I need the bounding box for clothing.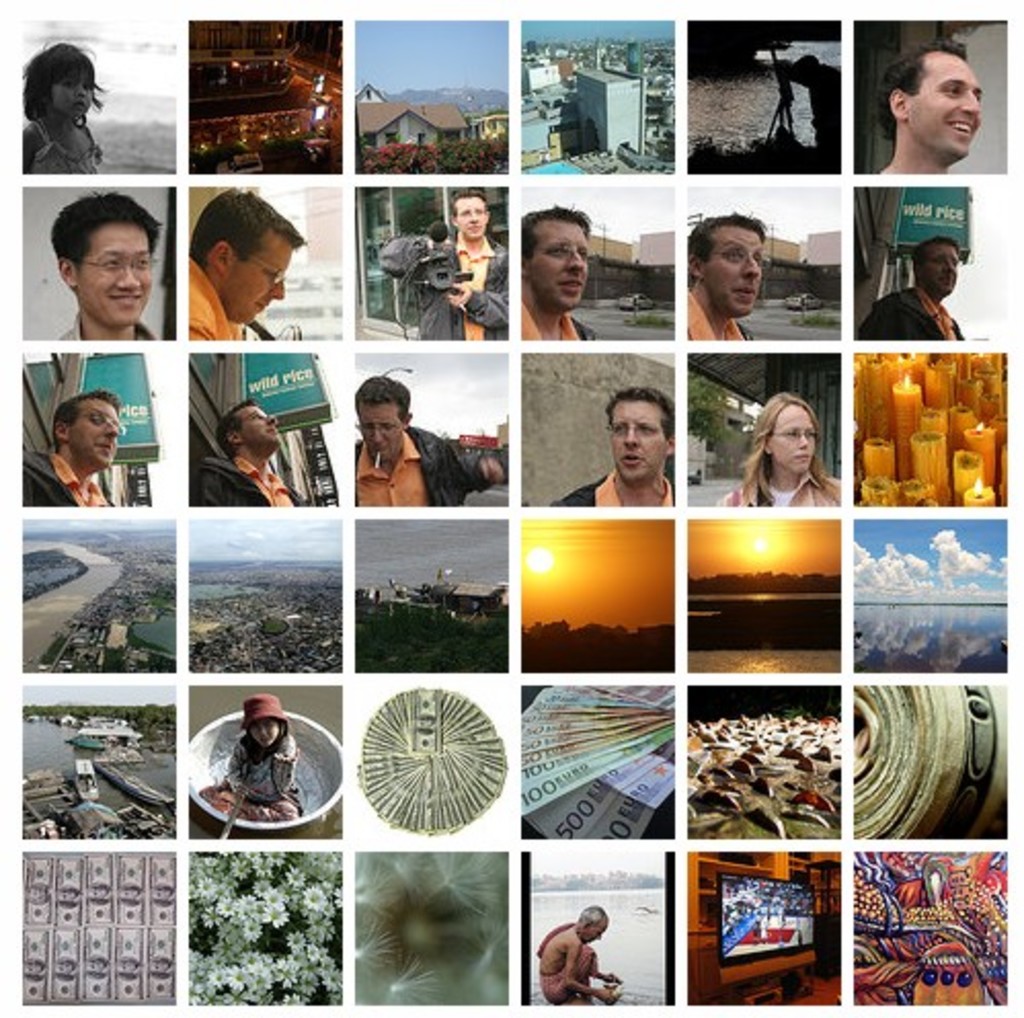
Here it is: 517, 277, 605, 345.
